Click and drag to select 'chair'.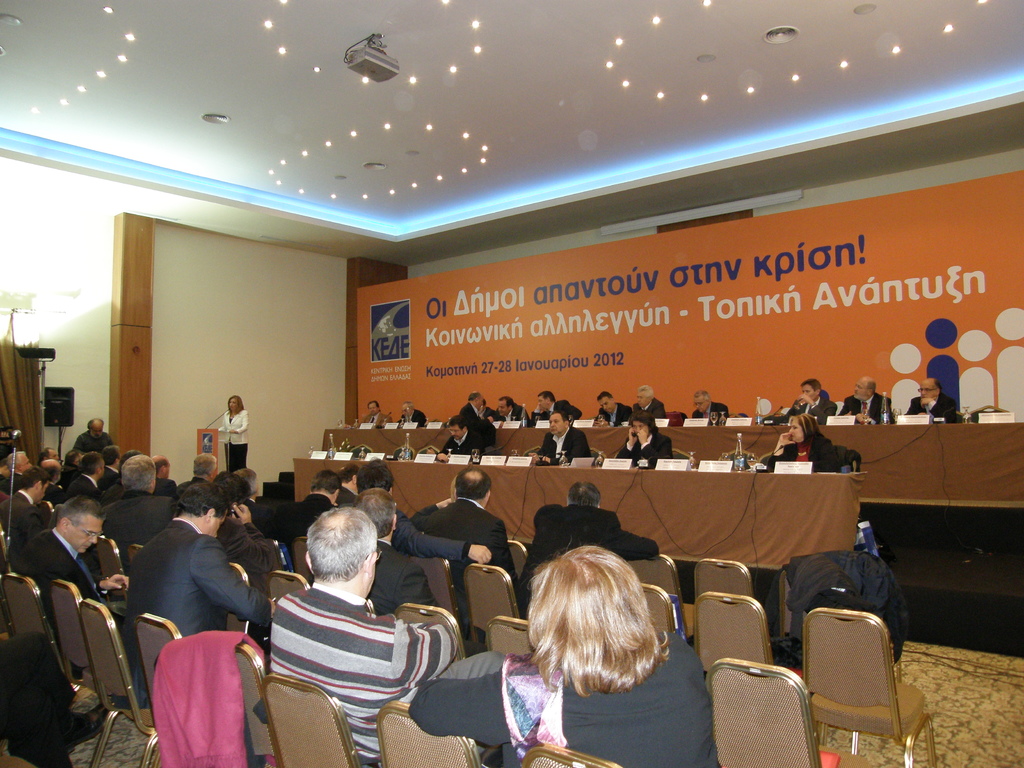
Selection: bbox=[263, 567, 312, 615].
